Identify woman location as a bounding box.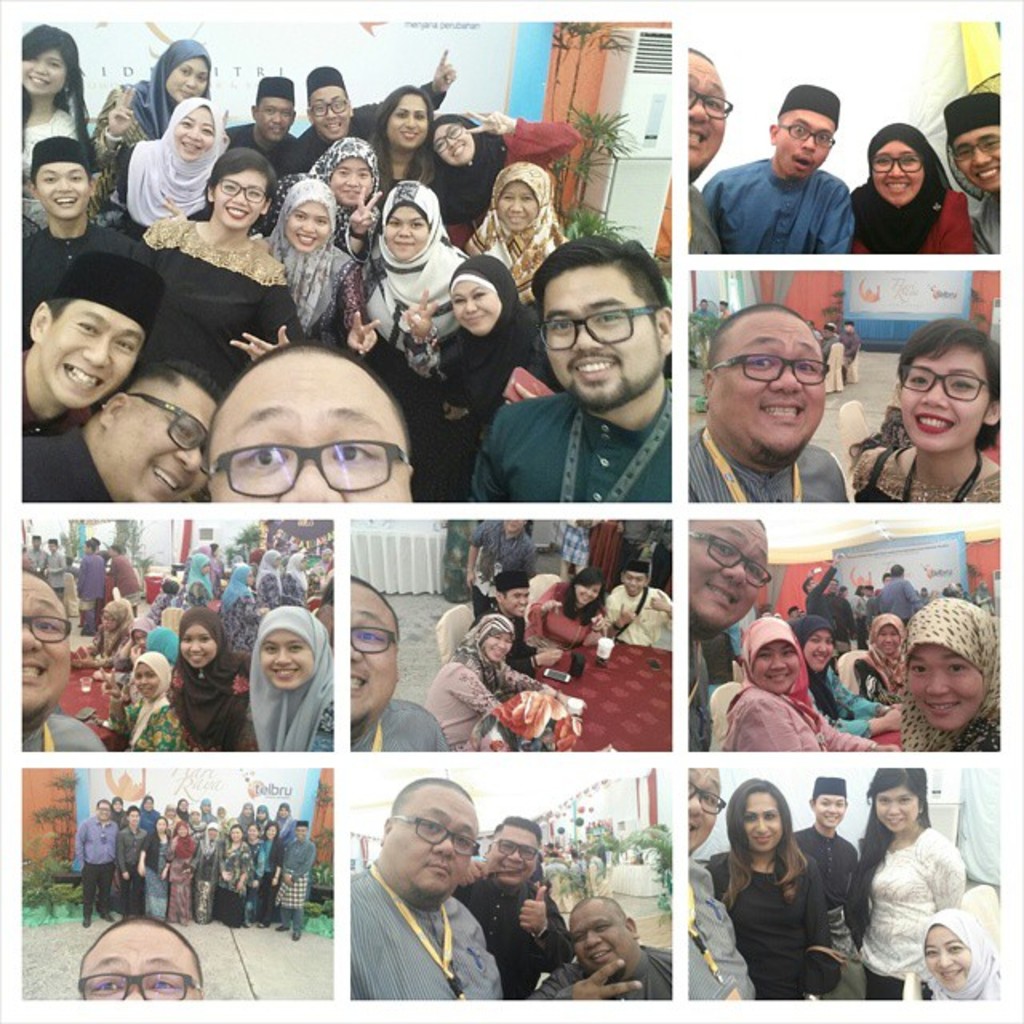
(x1=274, y1=181, x2=363, y2=349).
